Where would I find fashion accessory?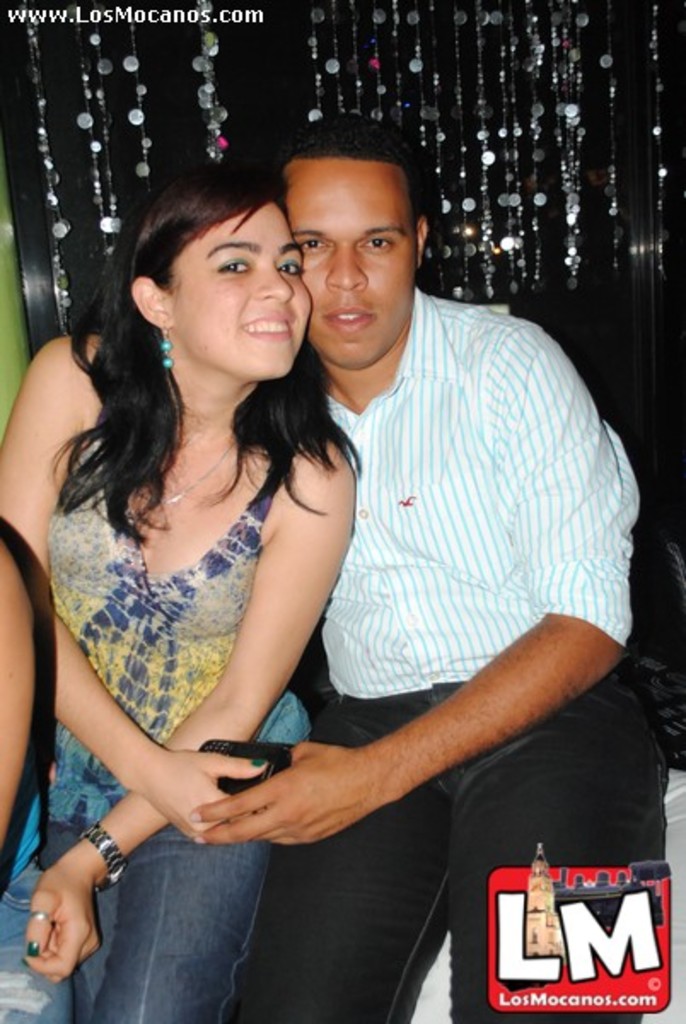
At 254, 758, 268, 771.
